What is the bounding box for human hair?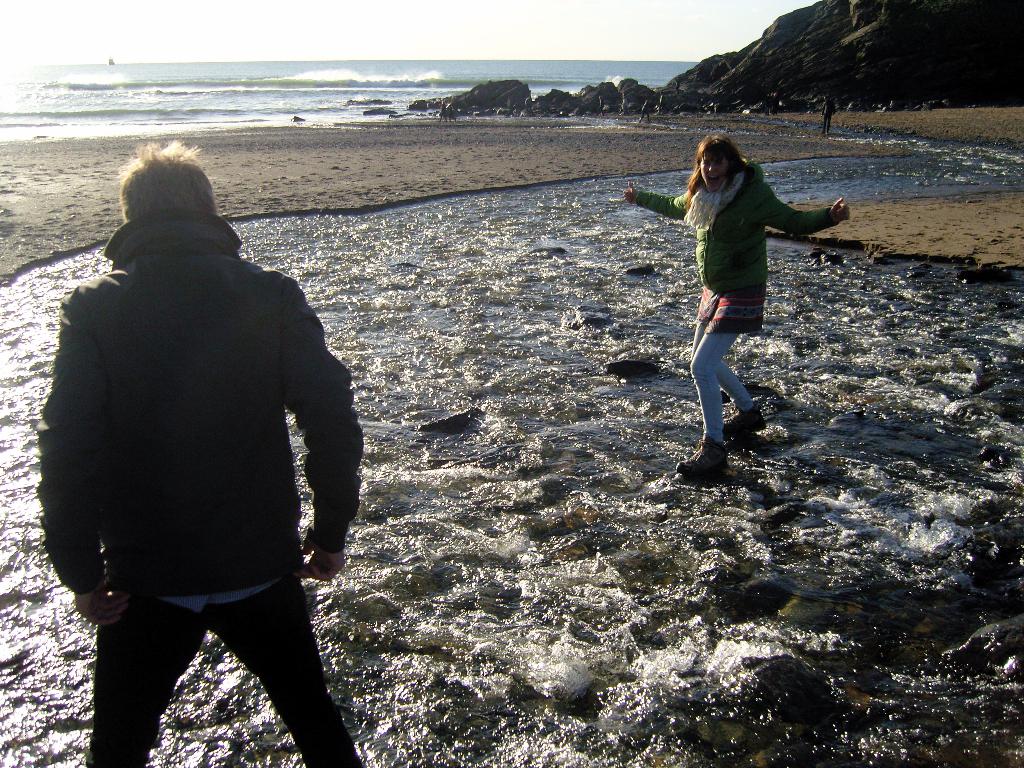
(left=116, top=136, right=220, bottom=209).
